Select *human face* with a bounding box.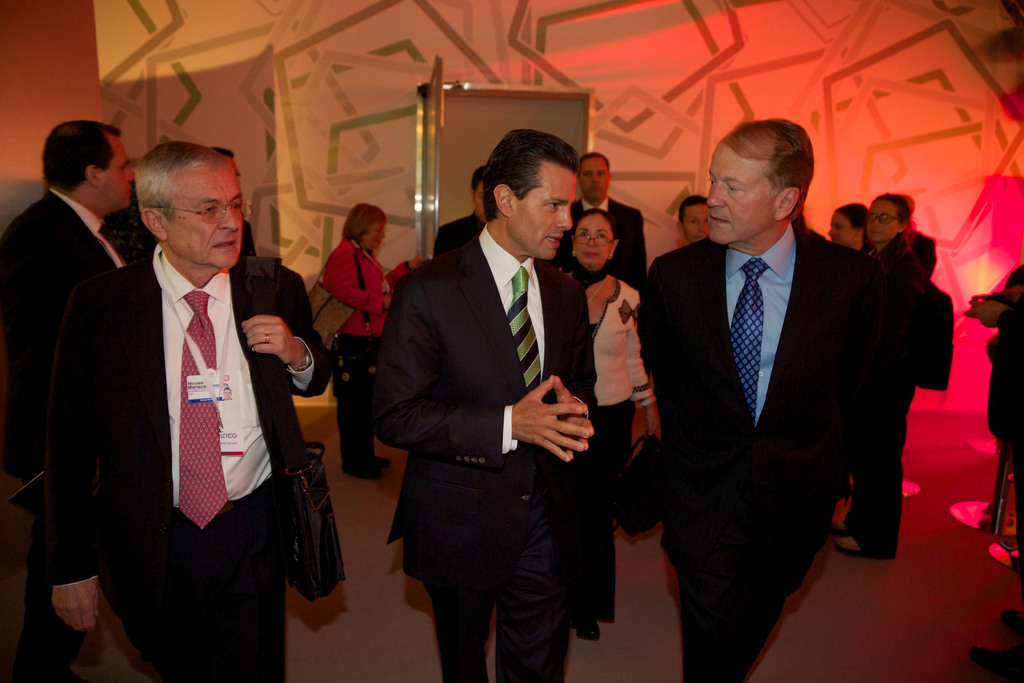
x1=169 y1=162 x2=244 y2=268.
